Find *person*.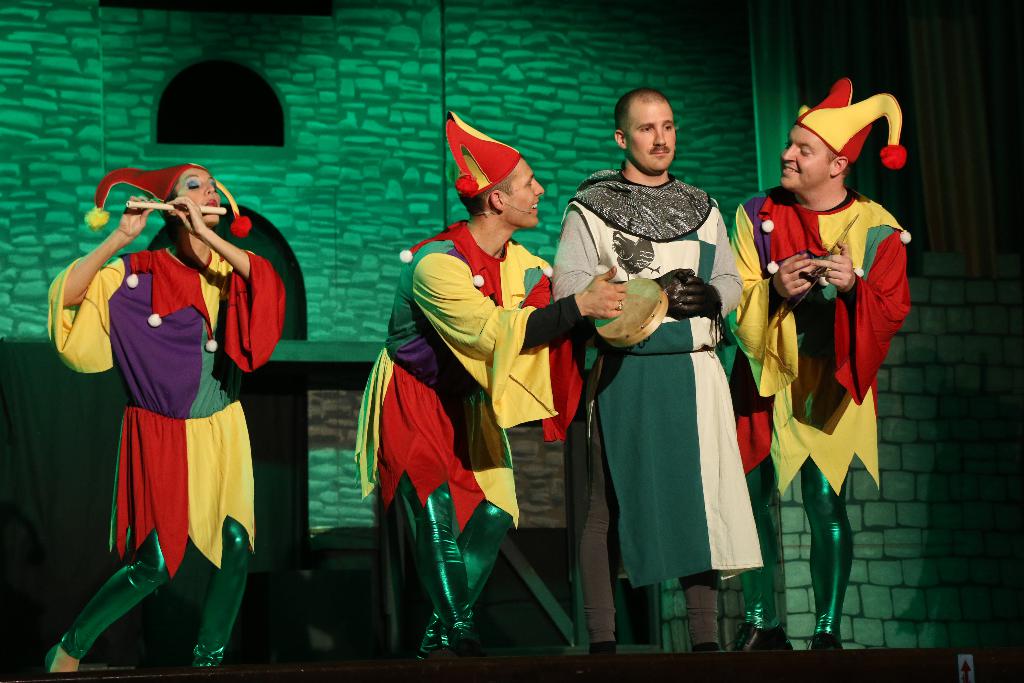
bbox(355, 111, 625, 658).
